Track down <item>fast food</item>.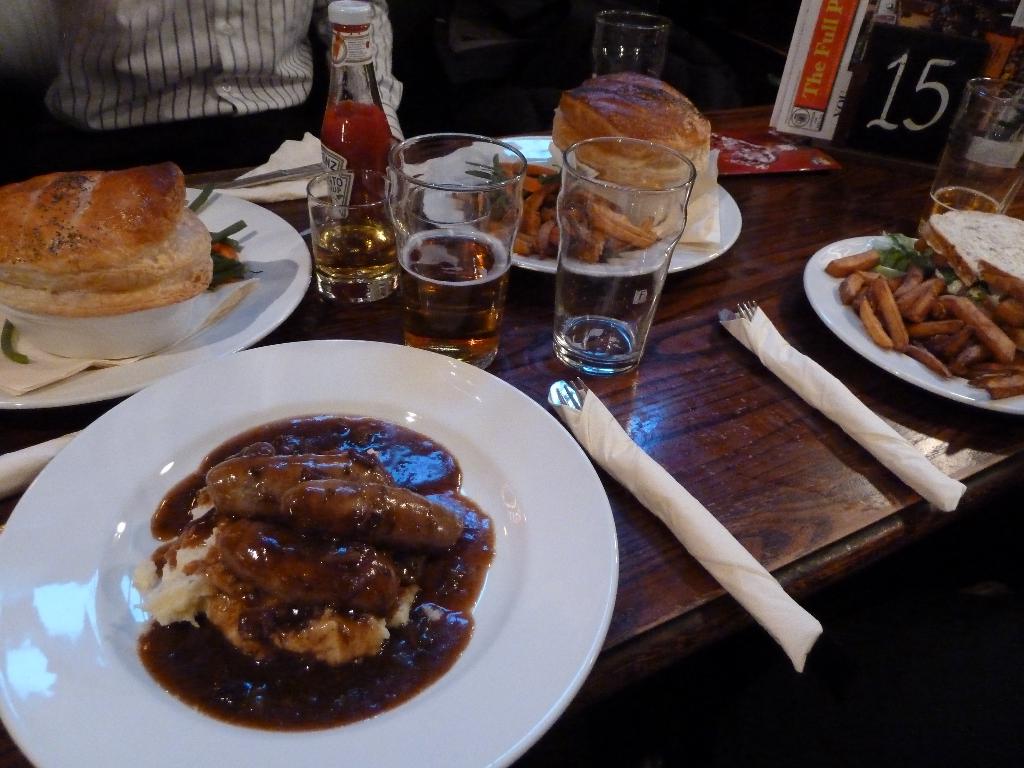
Tracked to pyautogui.locateOnScreen(446, 152, 647, 257).
